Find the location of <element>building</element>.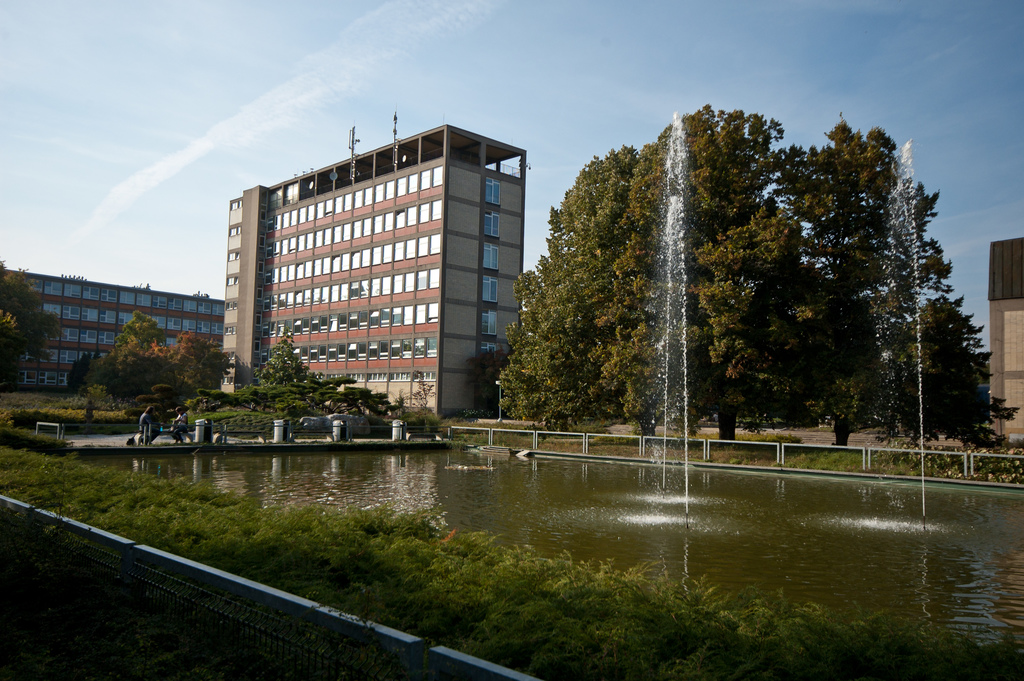
Location: l=6, t=274, r=224, b=393.
